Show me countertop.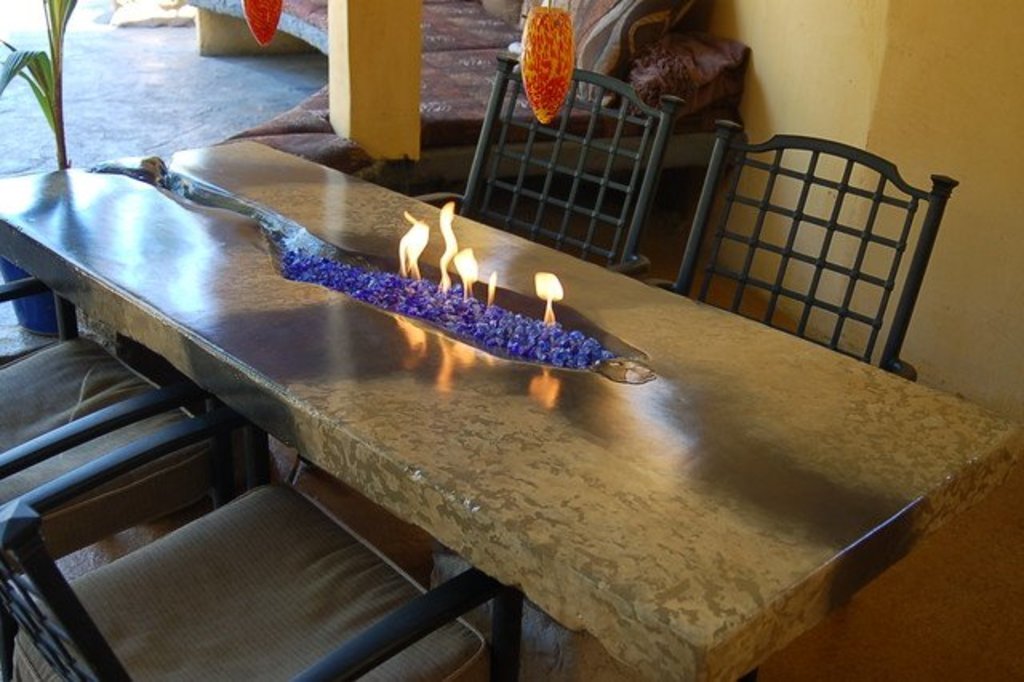
countertop is here: bbox=[0, 131, 1022, 680].
